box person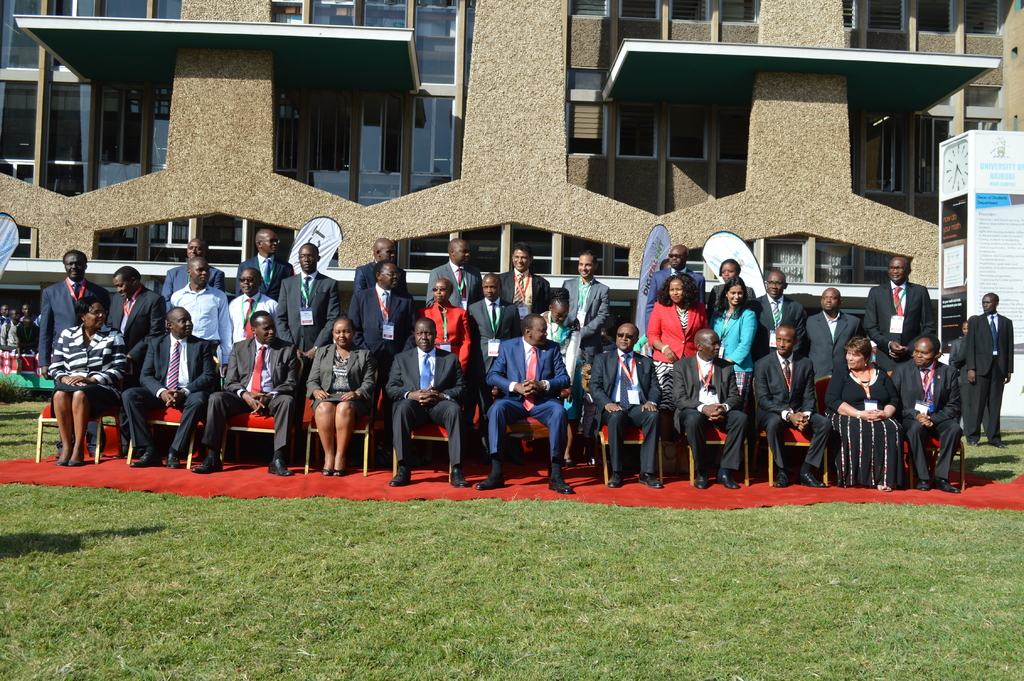
bbox(228, 260, 276, 342)
